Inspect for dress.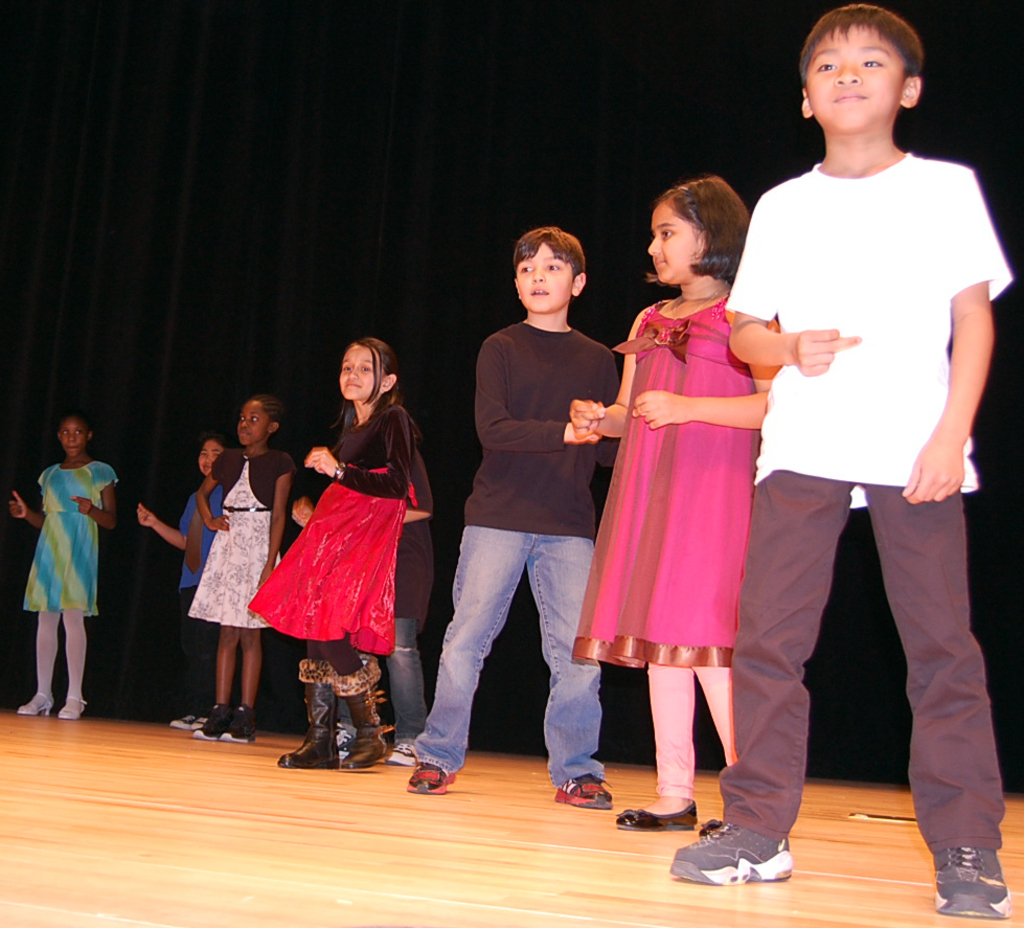
Inspection: [23, 463, 120, 612].
